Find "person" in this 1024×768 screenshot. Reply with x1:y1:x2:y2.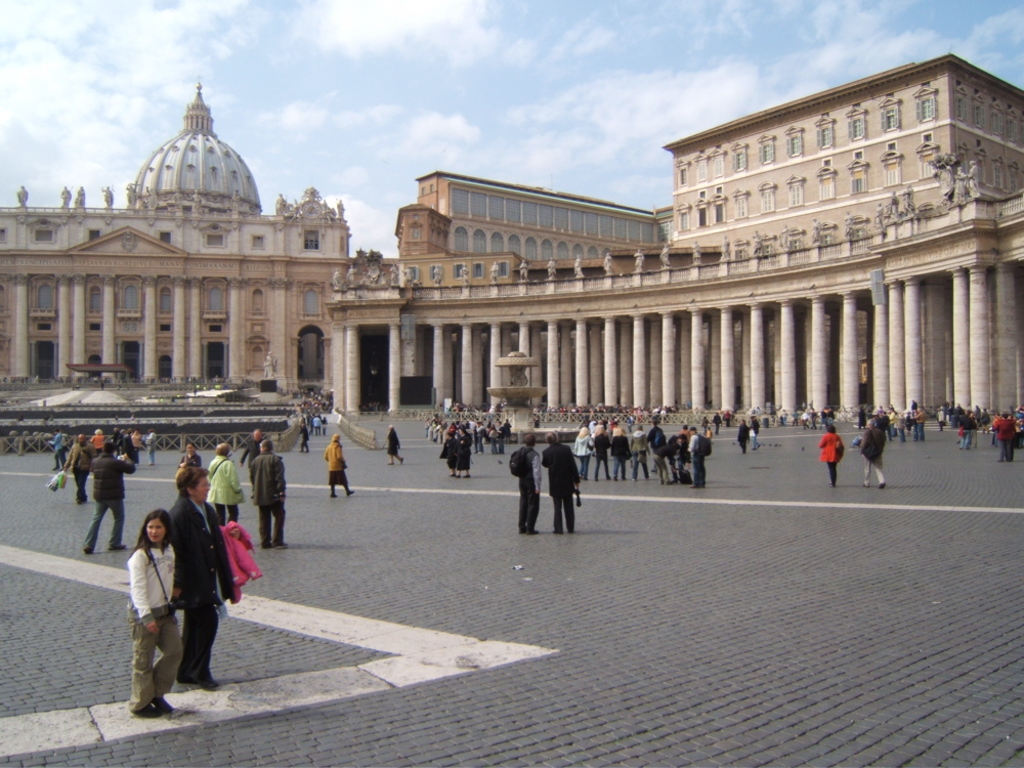
387:431:404:466.
